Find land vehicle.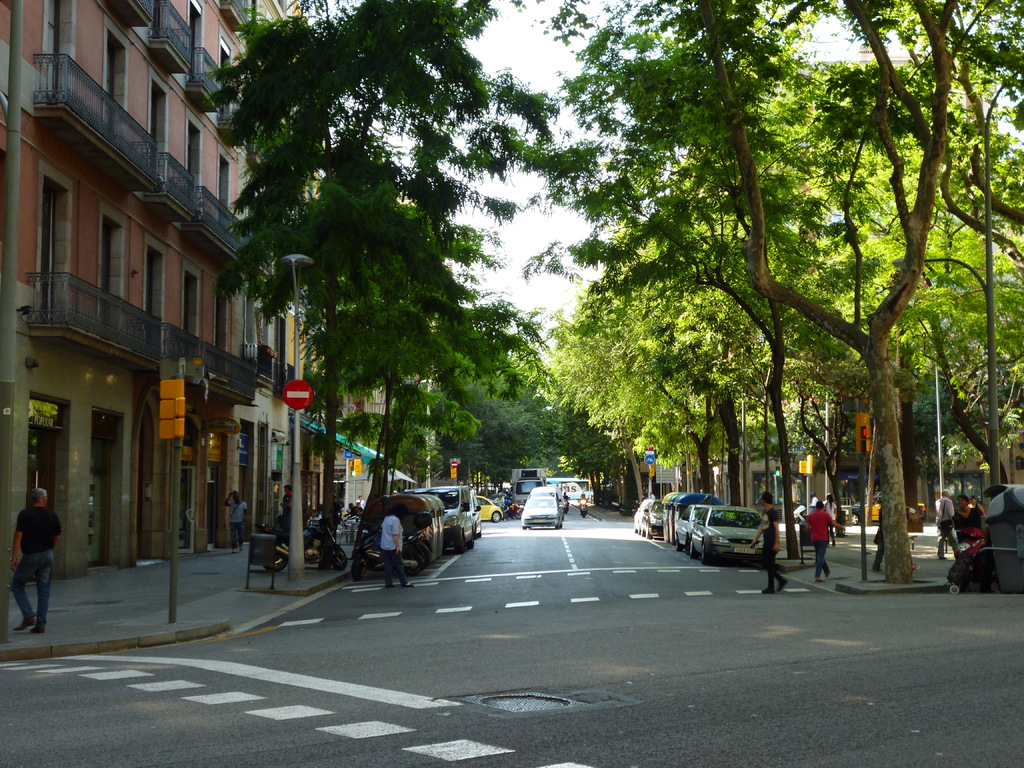
{"x1": 520, "y1": 495, "x2": 564, "y2": 532}.
